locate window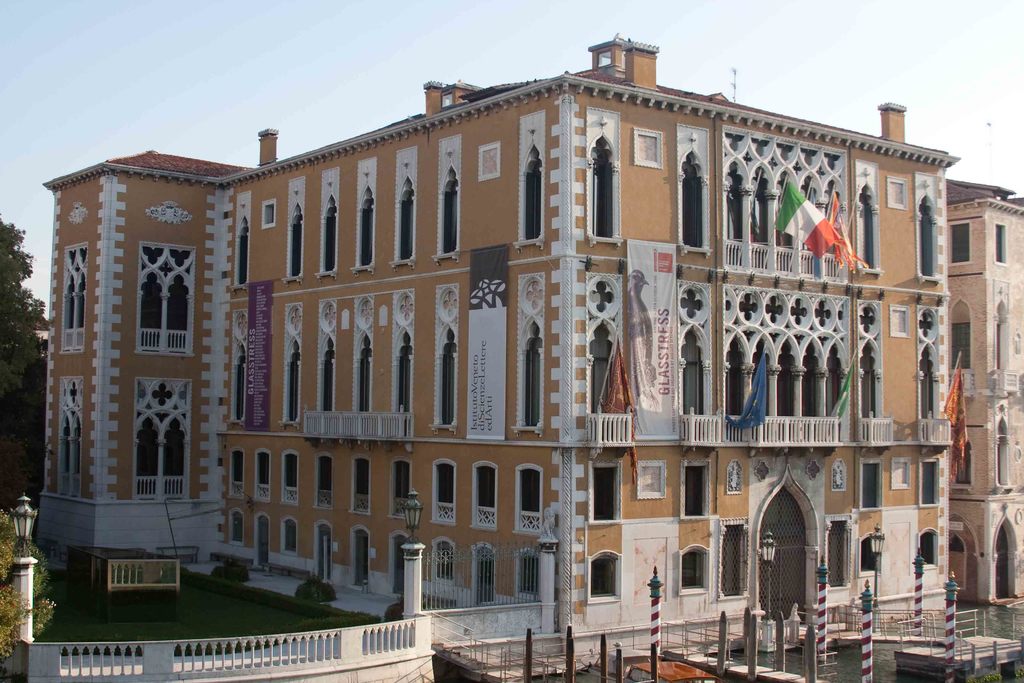
279, 334, 304, 427
